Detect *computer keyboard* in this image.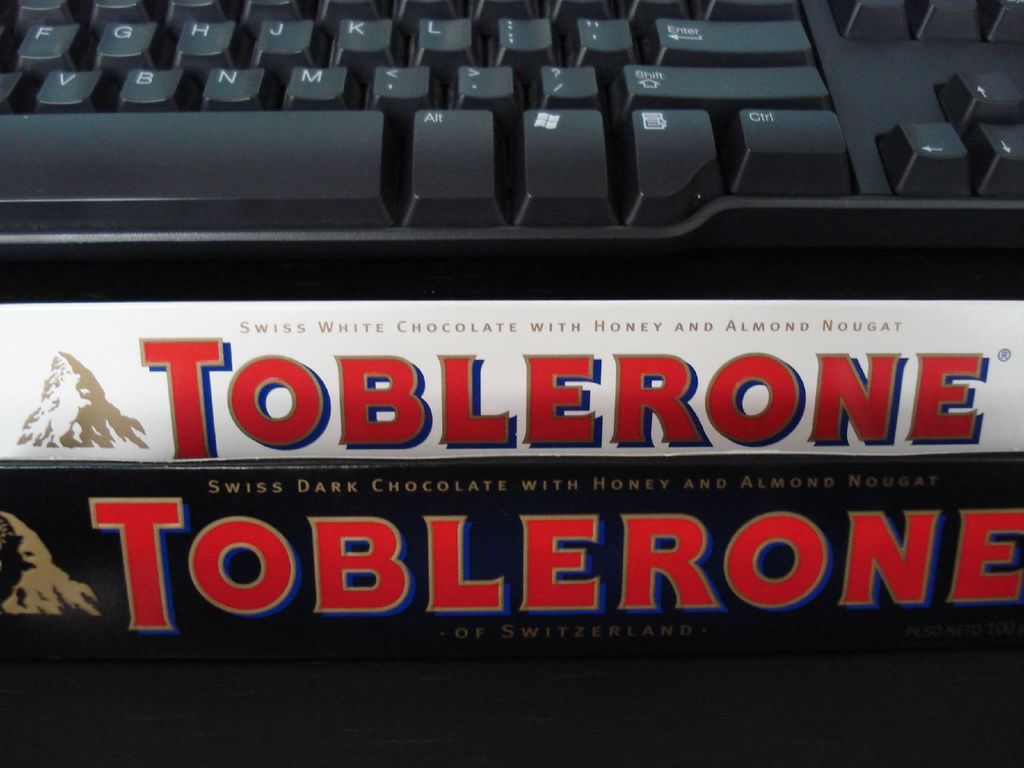
Detection: <box>0,0,1023,258</box>.
